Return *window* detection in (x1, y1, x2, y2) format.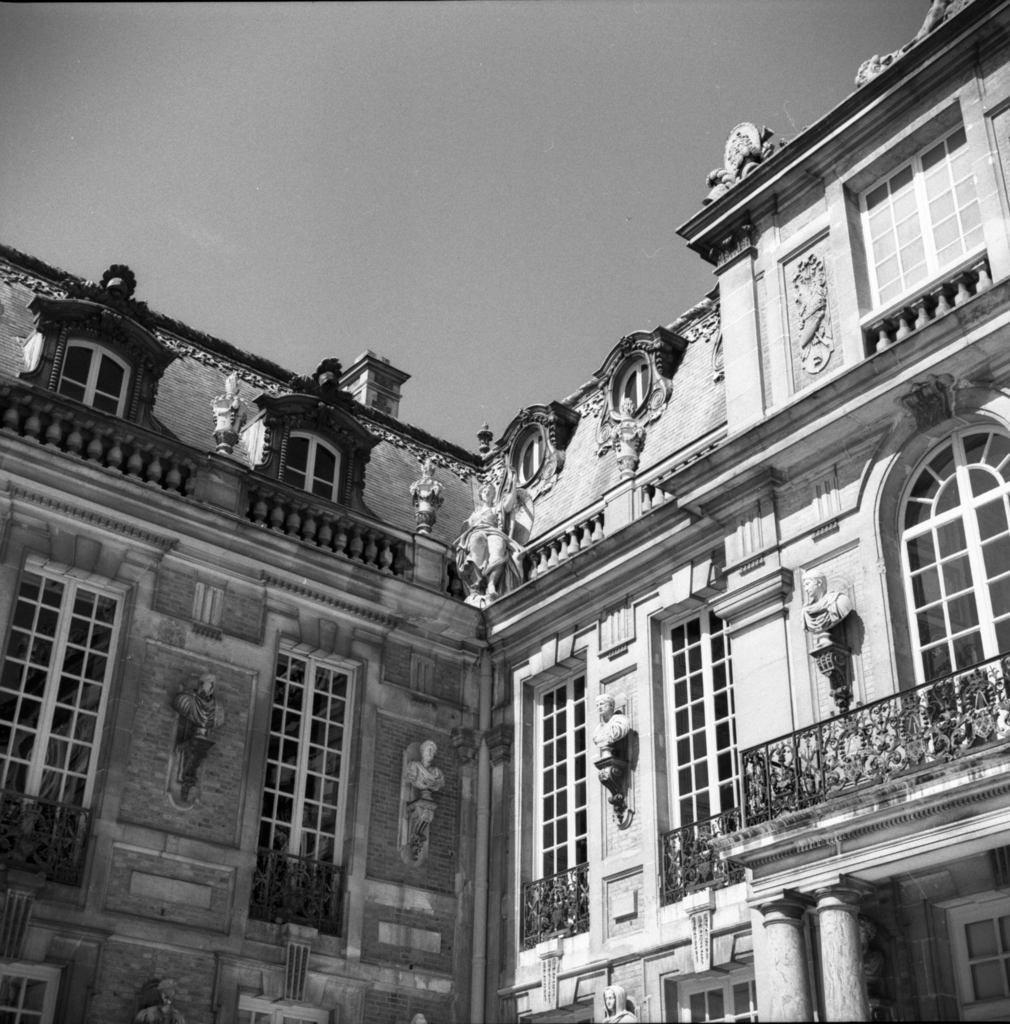
(238, 602, 366, 930).
